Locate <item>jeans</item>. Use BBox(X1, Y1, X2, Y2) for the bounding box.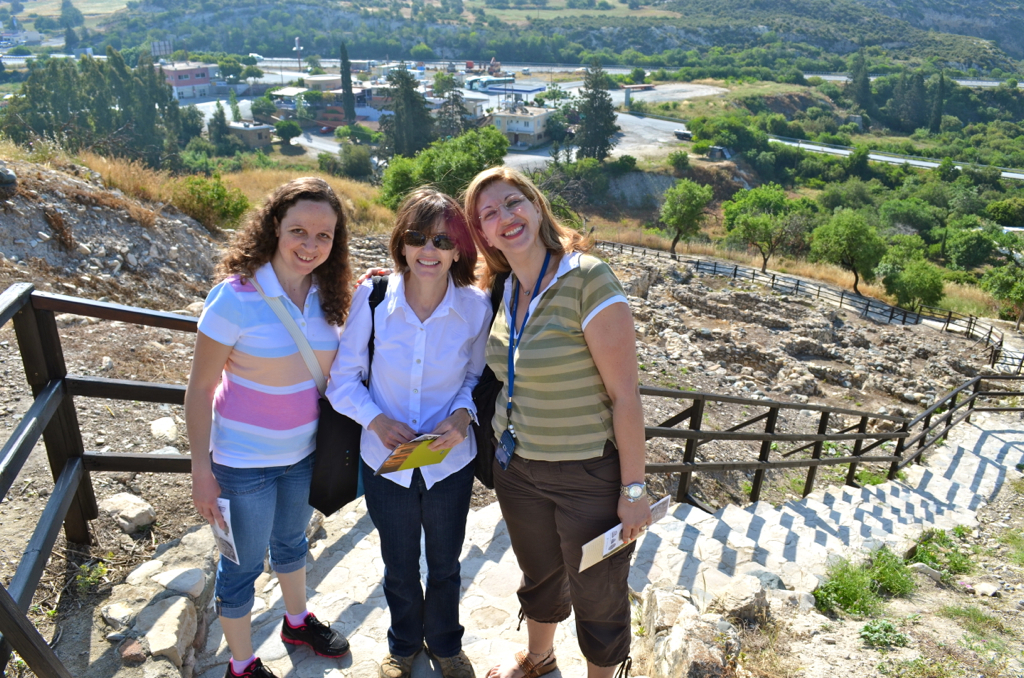
BBox(195, 454, 316, 608).
